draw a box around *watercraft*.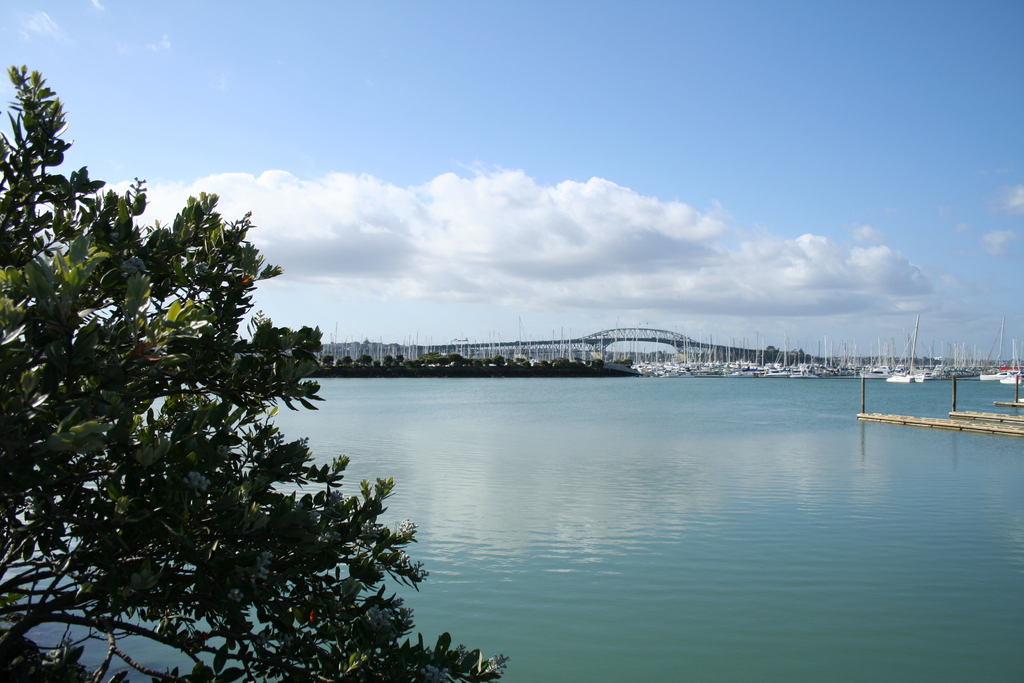
box(666, 345, 685, 377).
